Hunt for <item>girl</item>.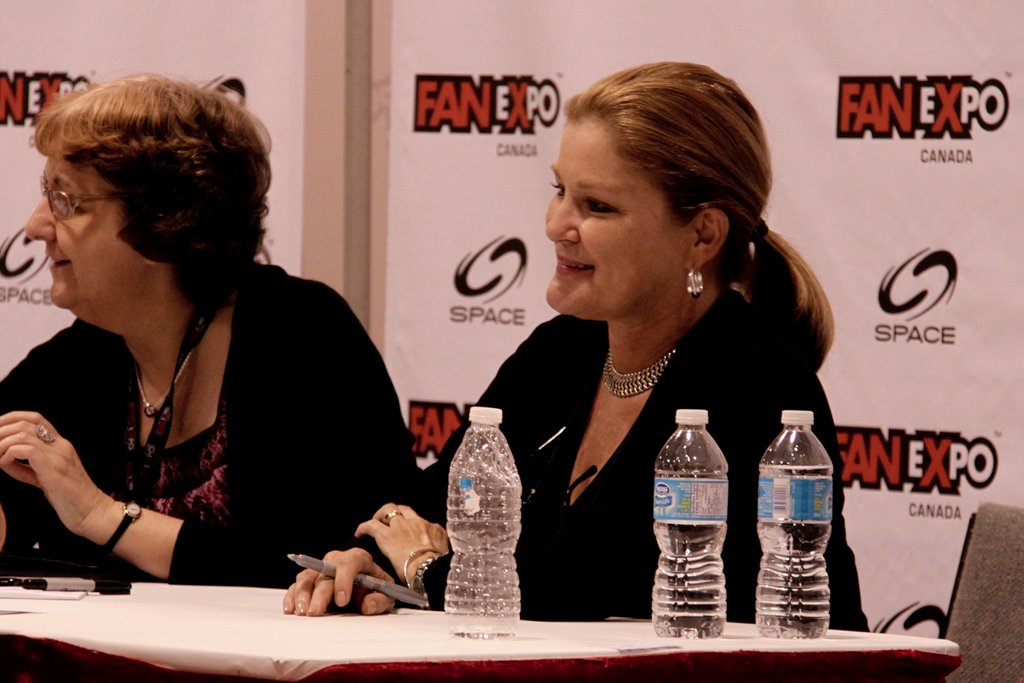
Hunted down at <box>275,63,863,624</box>.
